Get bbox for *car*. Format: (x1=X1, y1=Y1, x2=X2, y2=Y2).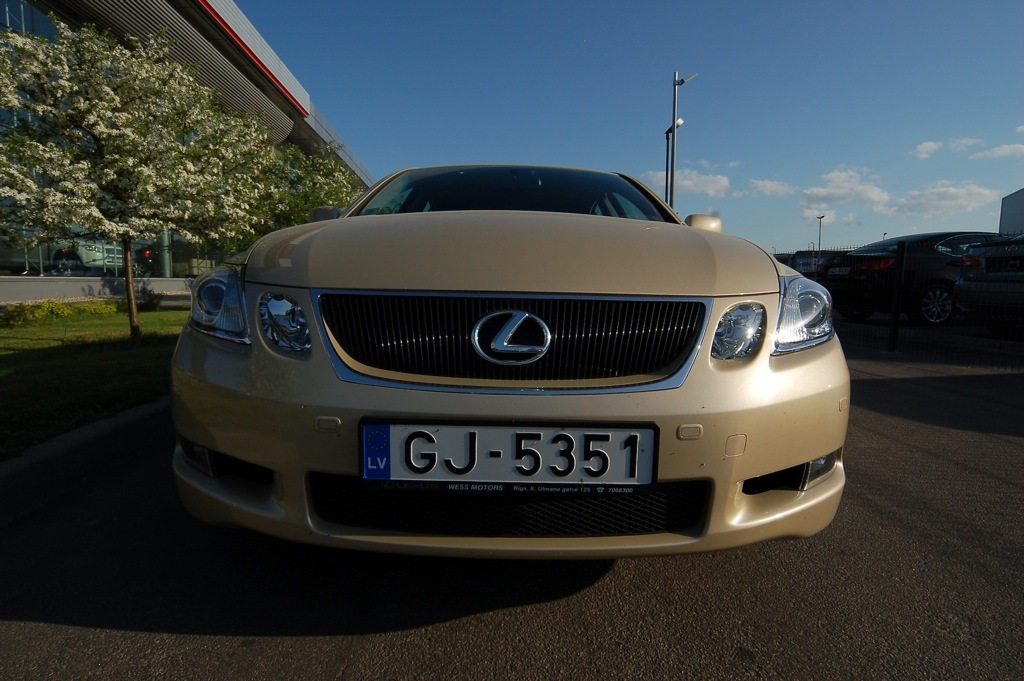
(x1=163, y1=160, x2=845, y2=545).
